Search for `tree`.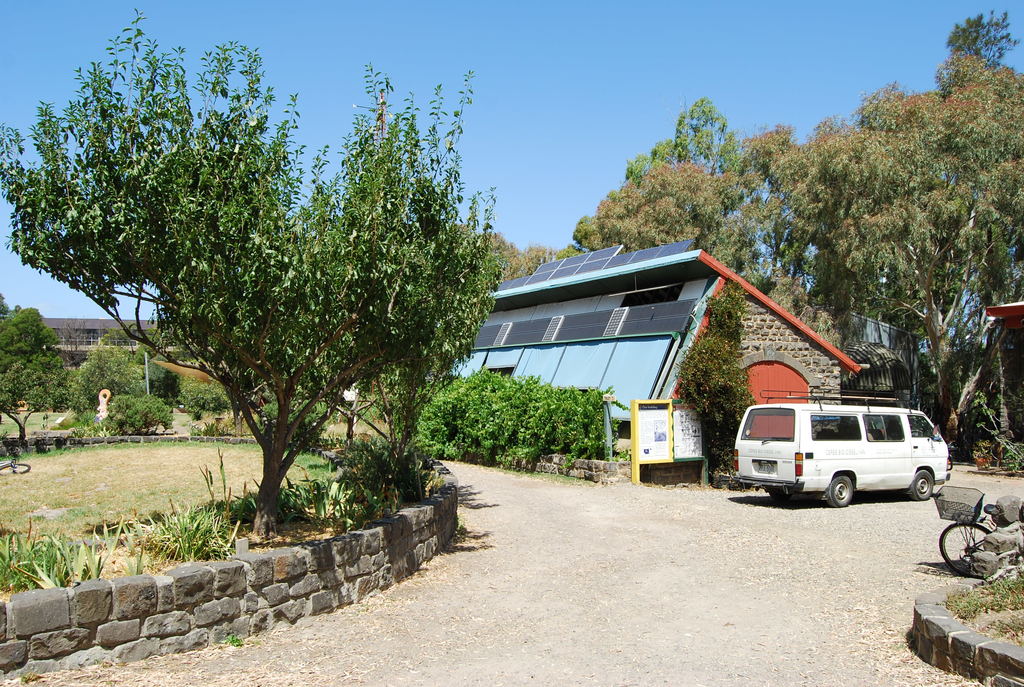
Found at bbox=(571, 154, 847, 361).
